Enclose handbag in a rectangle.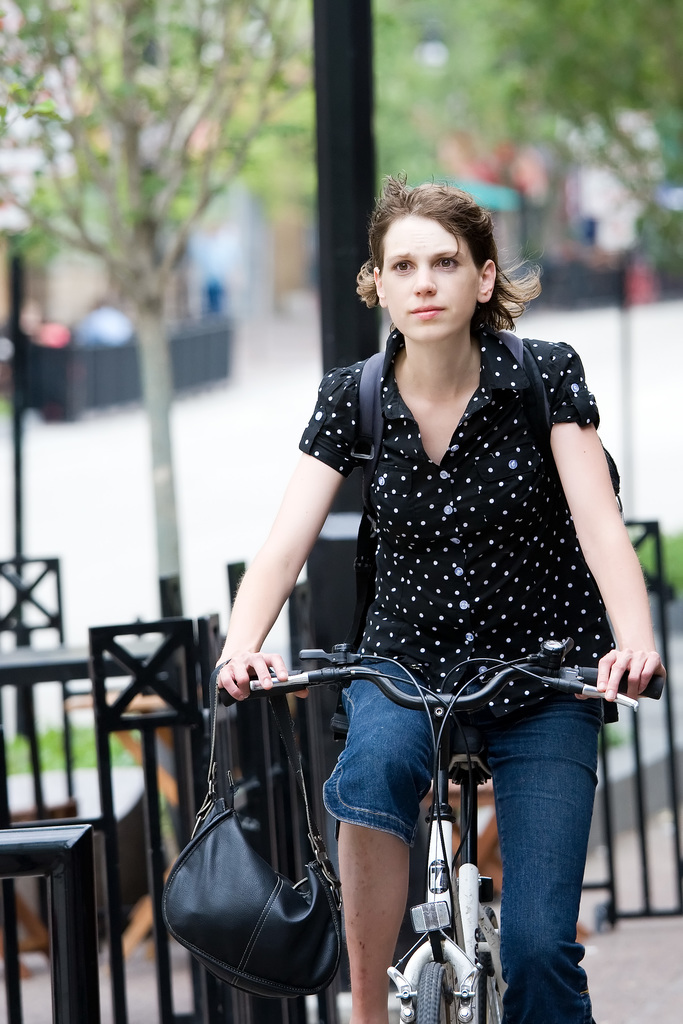
<box>158,643,375,1003</box>.
